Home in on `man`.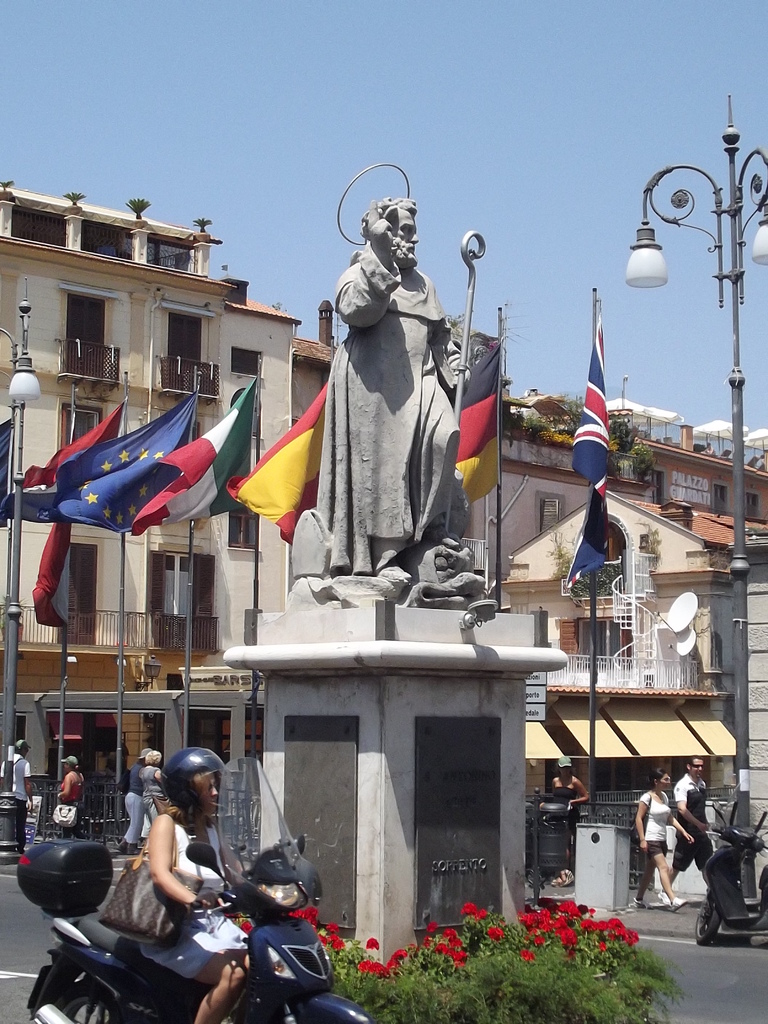
Homed in at [x1=656, y1=753, x2=717, y2=903].
